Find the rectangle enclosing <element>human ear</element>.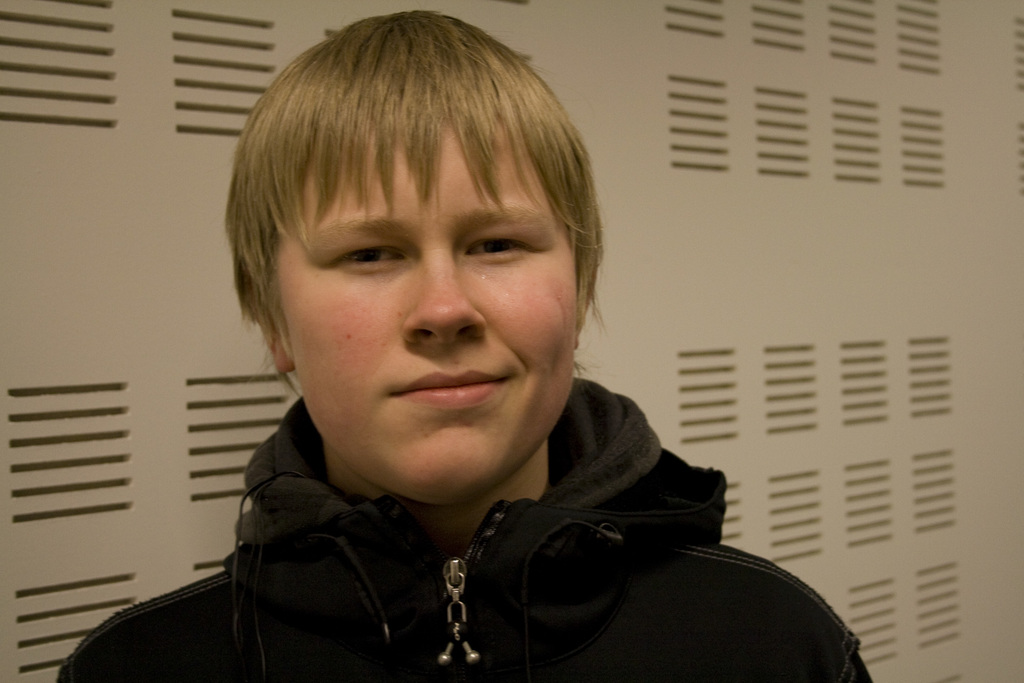
260 308 296 372.
